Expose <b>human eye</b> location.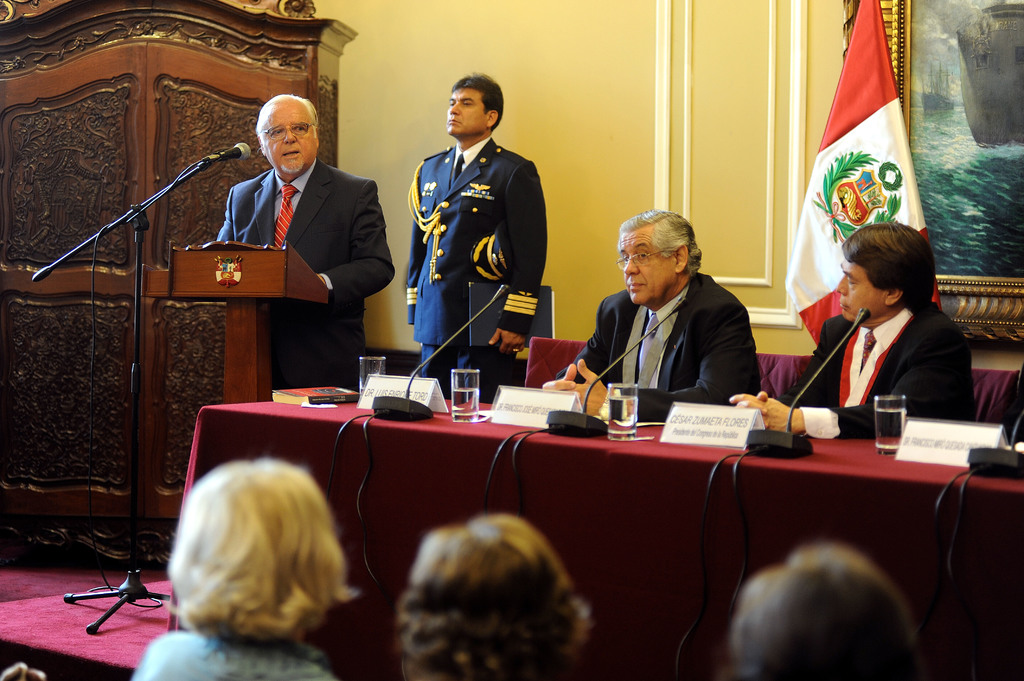
Exposed at {"left": 621, "top": 255, "right": 628, "bottom": 265}.
